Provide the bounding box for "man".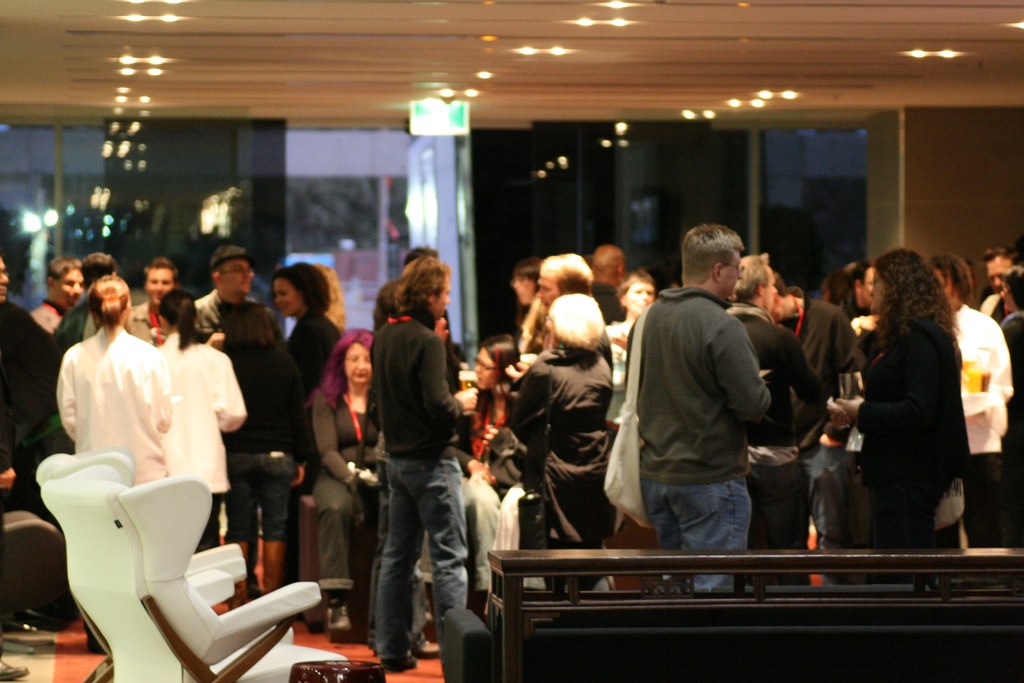
bbox(759, 265, 864, 493).
